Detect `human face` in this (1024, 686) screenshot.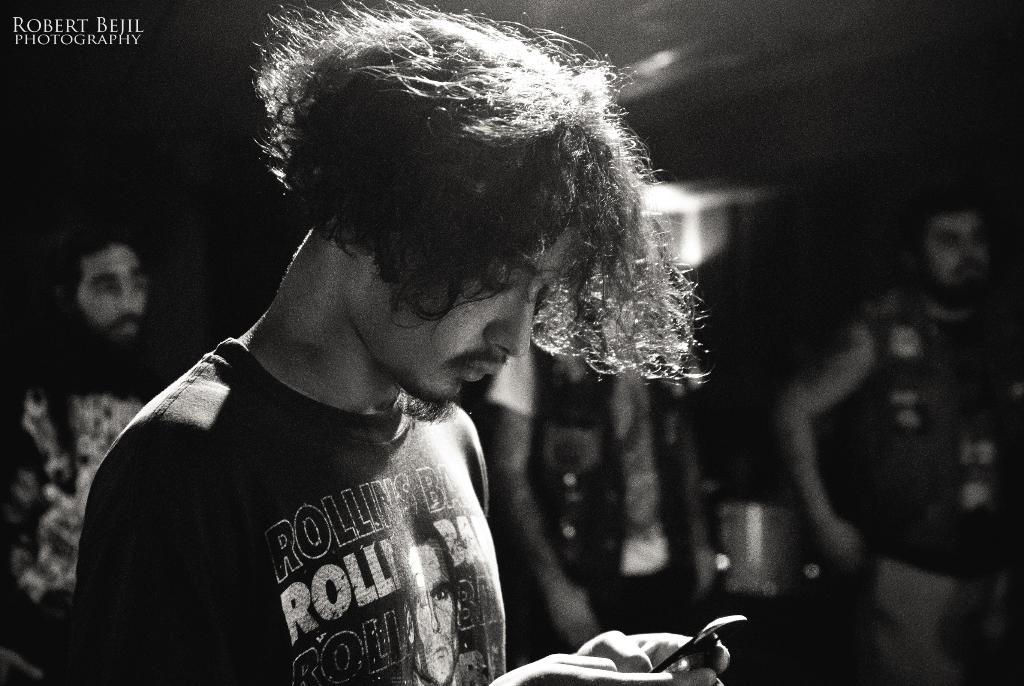
Detection: Rect(76, 248, 148, 339).
